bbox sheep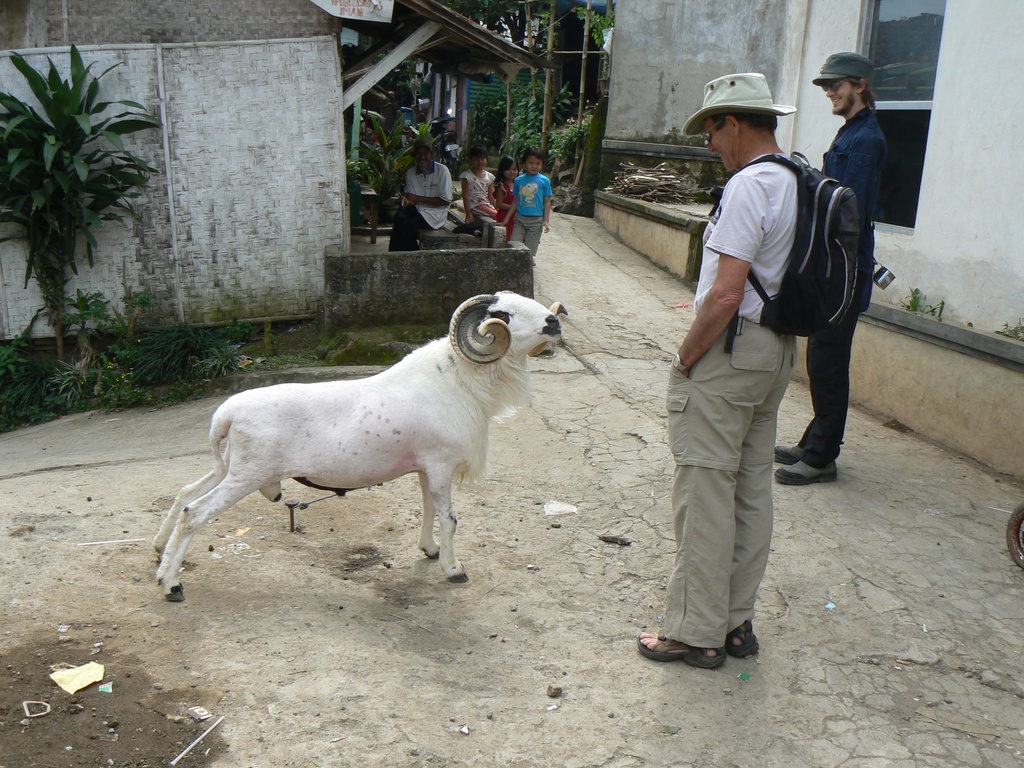
152/290/568/605
